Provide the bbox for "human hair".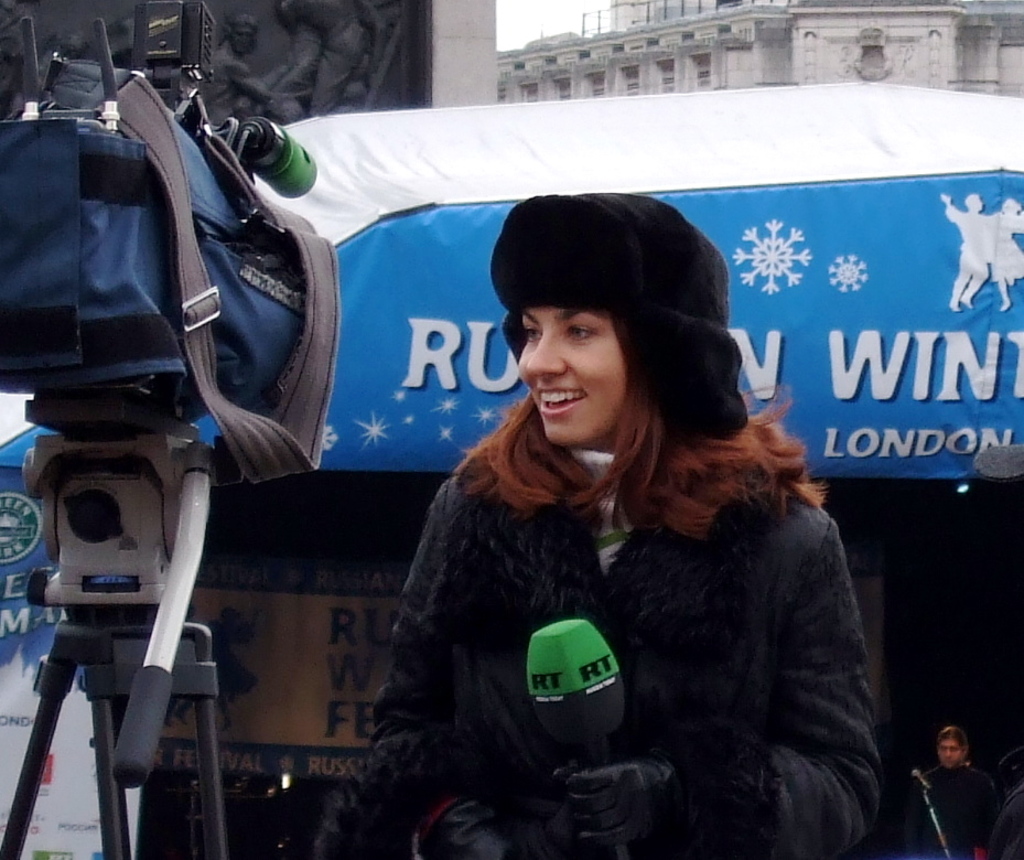
rect(446, 208, 779, 594).
